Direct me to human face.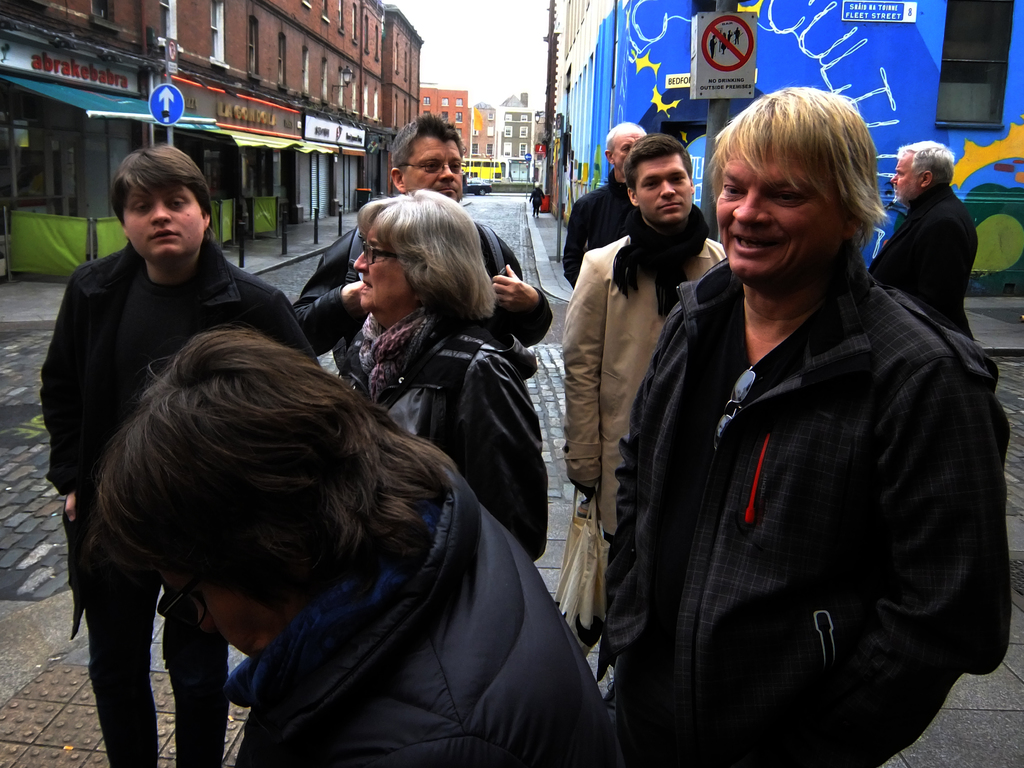
Direction: left=612, top=131, right=645, bottom=170.
